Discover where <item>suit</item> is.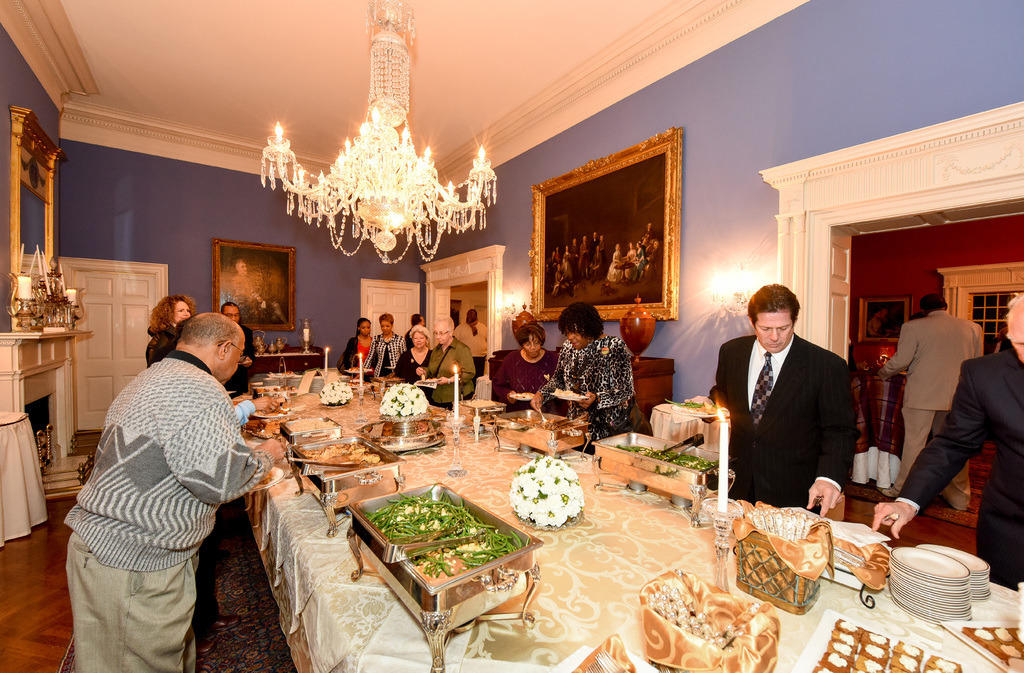
Discovered at select_region(717, 296, 874, 523).
